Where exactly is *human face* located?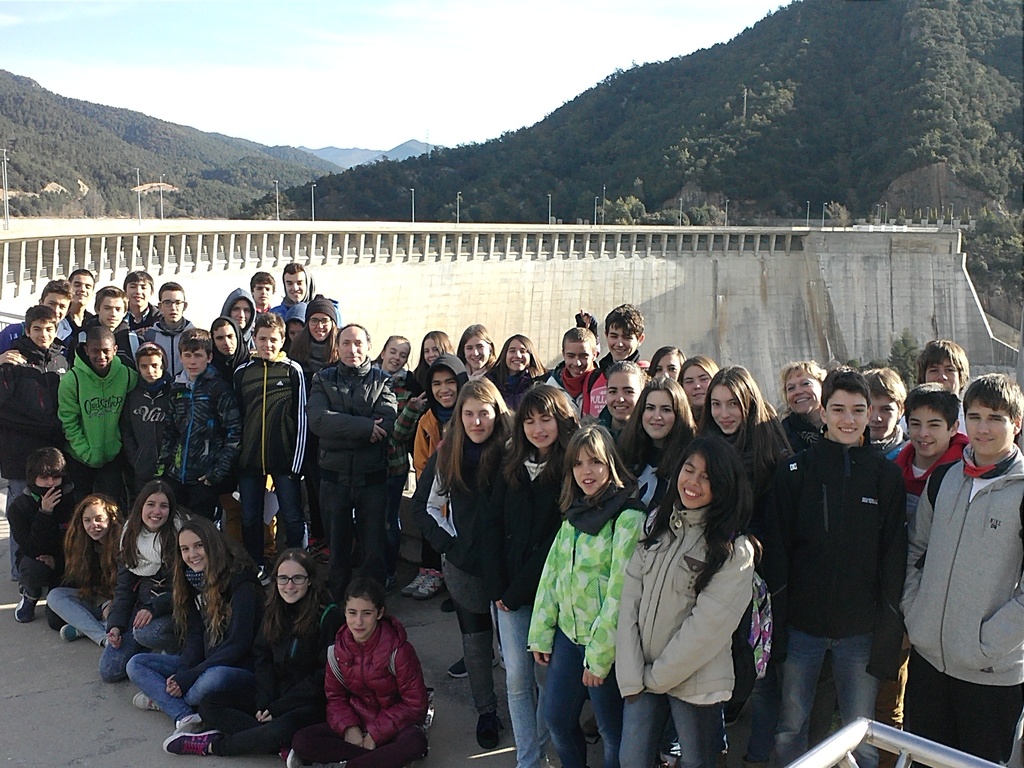
Its bounding box is (x1=140, y1=493, x2=171, y2=525).
